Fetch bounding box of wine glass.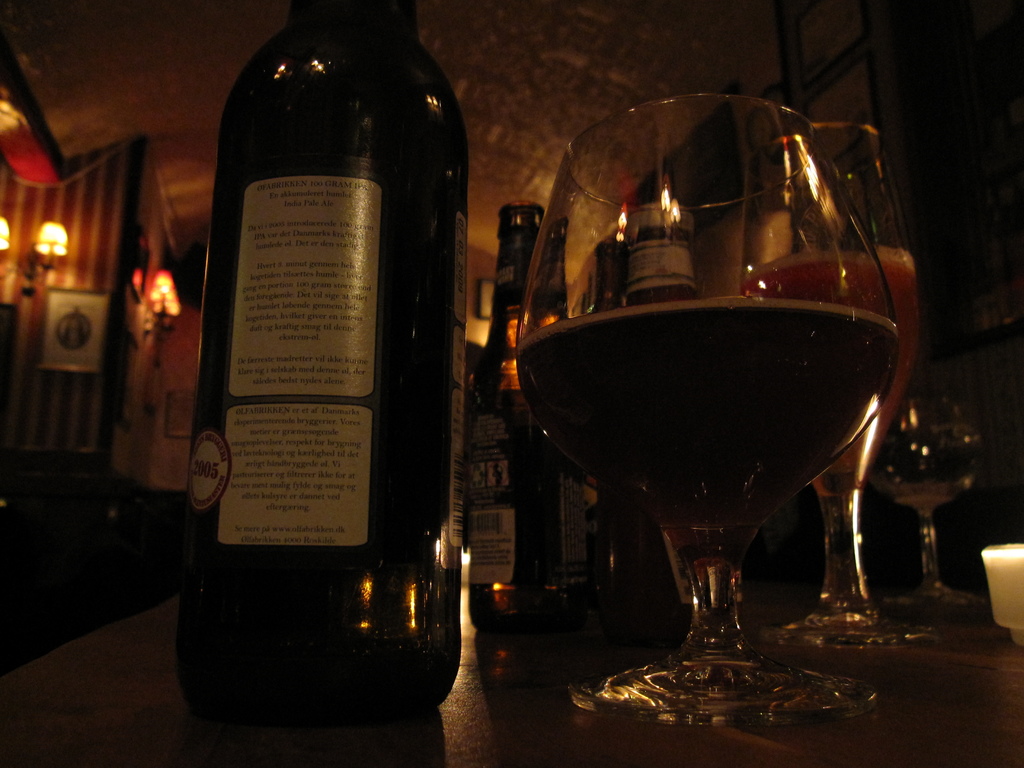
Bbox: 868/383/1007/628.
